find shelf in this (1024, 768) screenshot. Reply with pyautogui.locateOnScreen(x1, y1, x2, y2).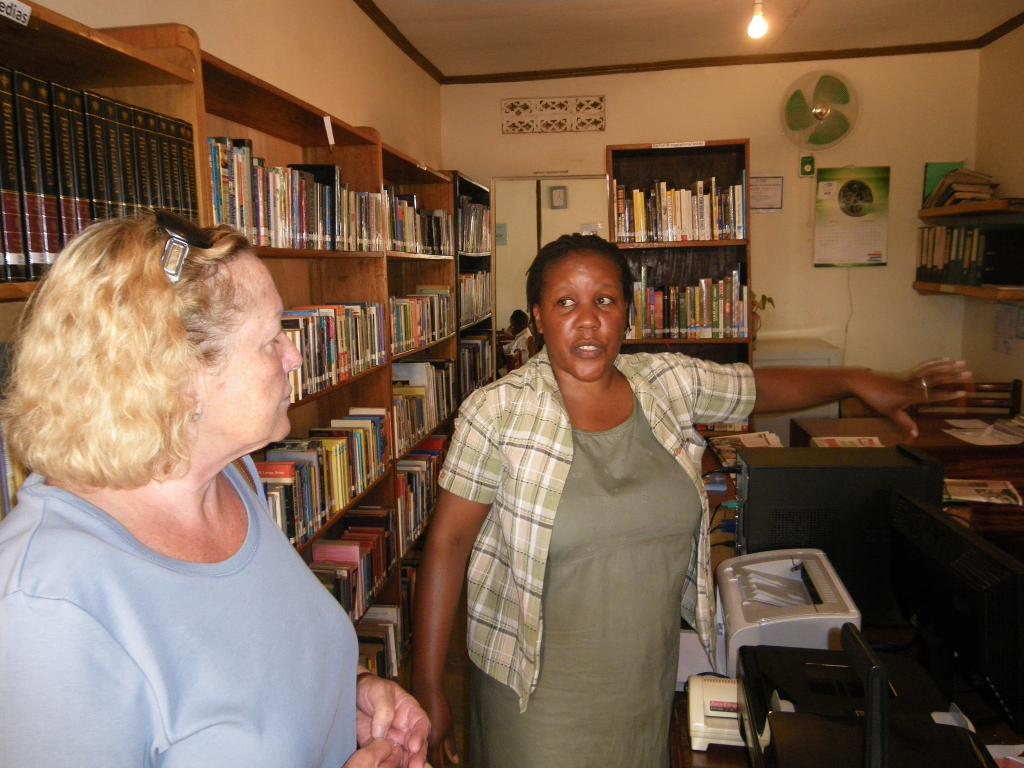
pyautogui.locateOnScreen(0, 0, 217, 296).
